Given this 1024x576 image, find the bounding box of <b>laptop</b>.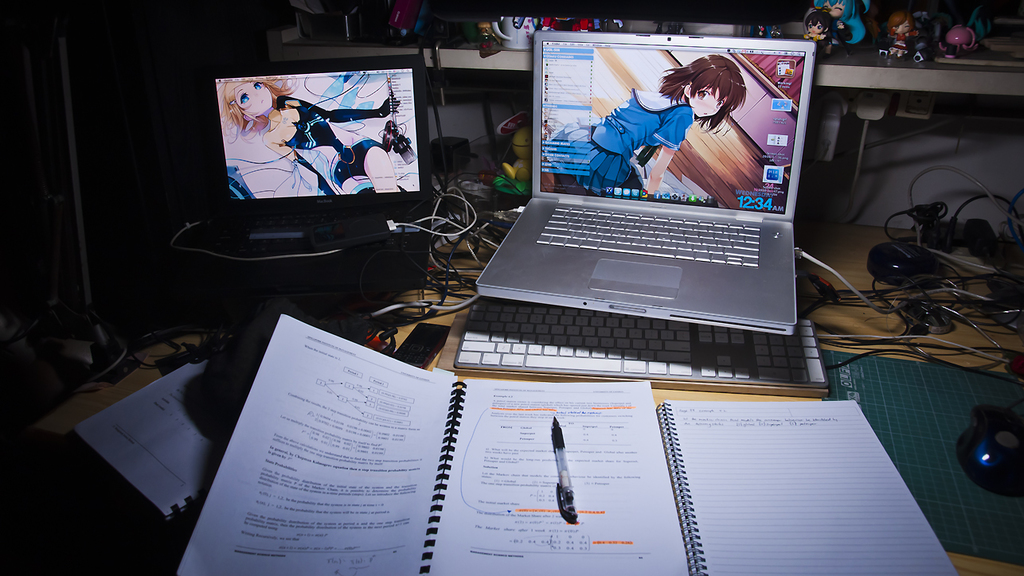
204:51:435:287.
